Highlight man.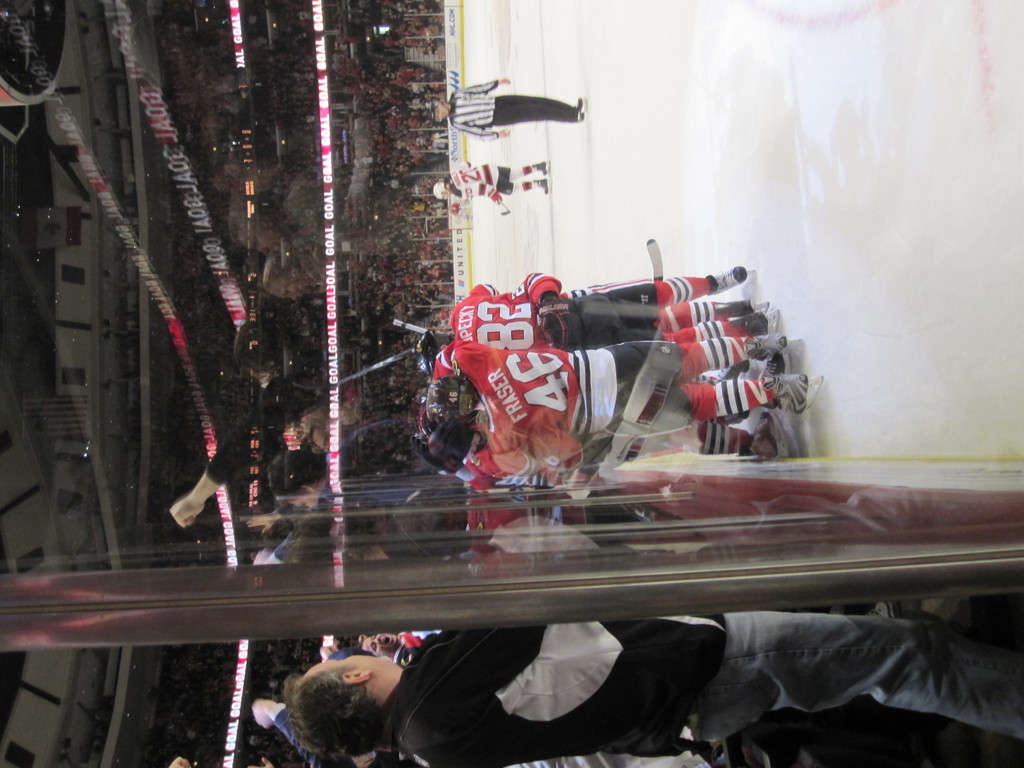
Highlighted region: detection(428, 157, 550, 207).
